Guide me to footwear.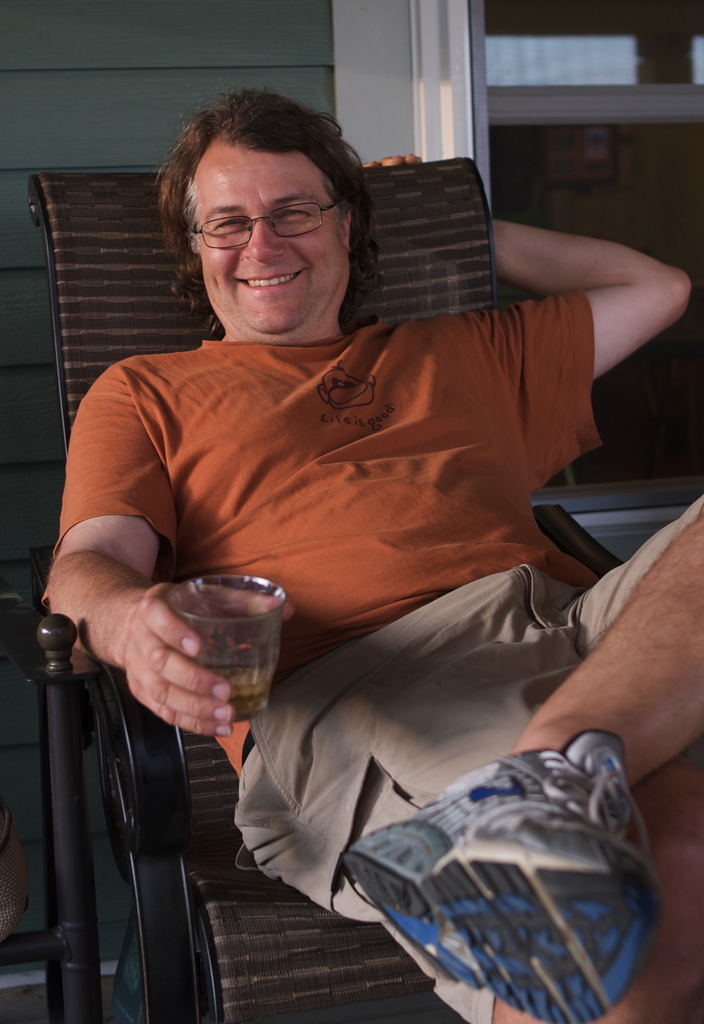
Guidance: locate(343, 727, 666, 1023).
